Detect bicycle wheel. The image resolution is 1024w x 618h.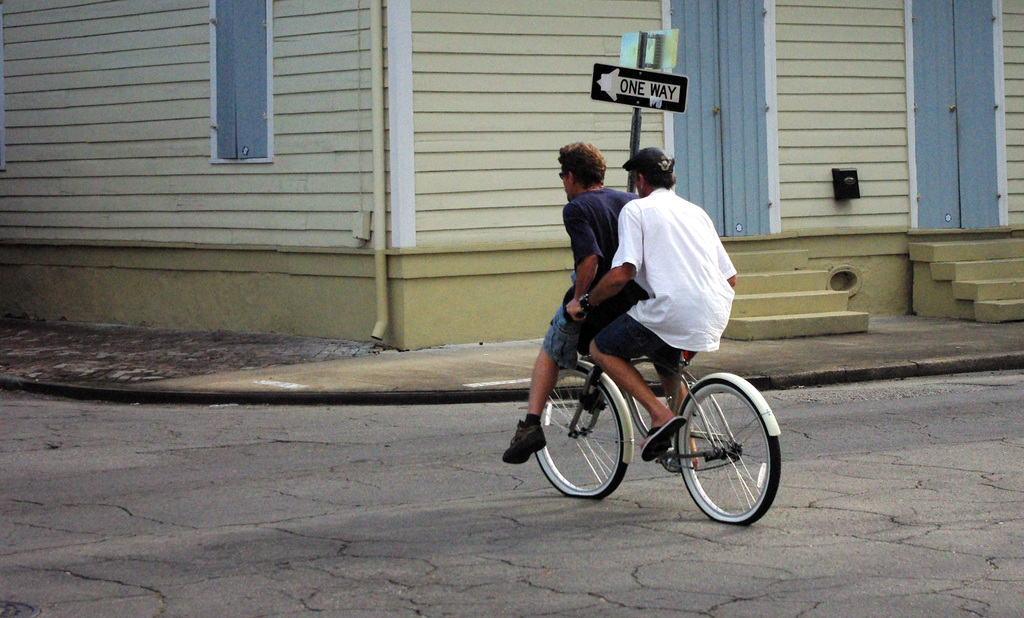
536/364/630/499.
